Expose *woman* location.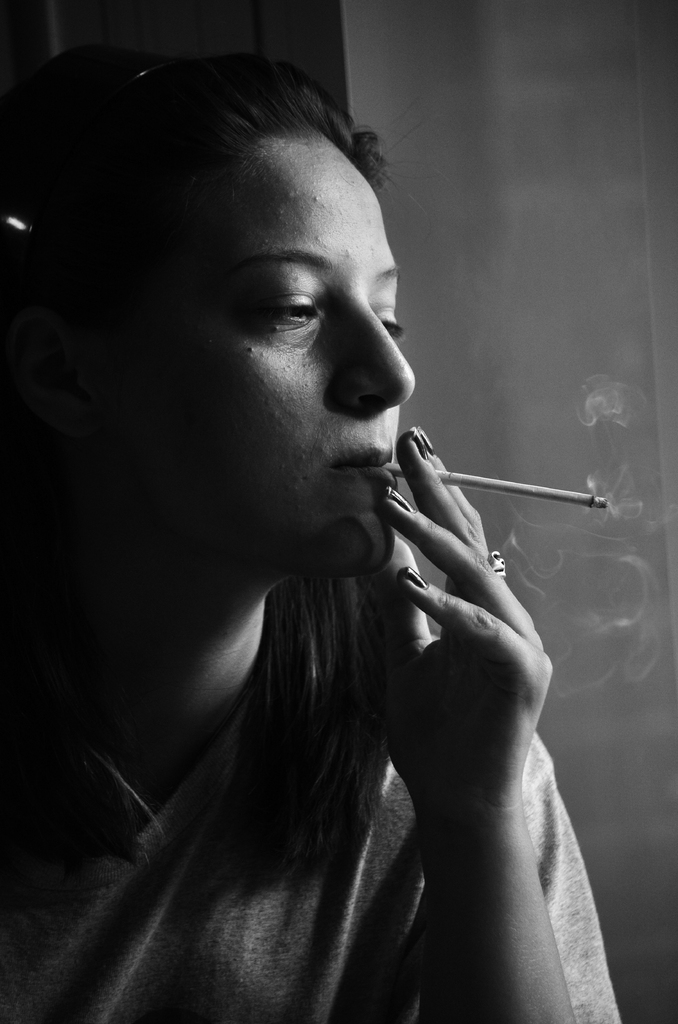
Exposed at bbox(10, 46, 603, 1002).
